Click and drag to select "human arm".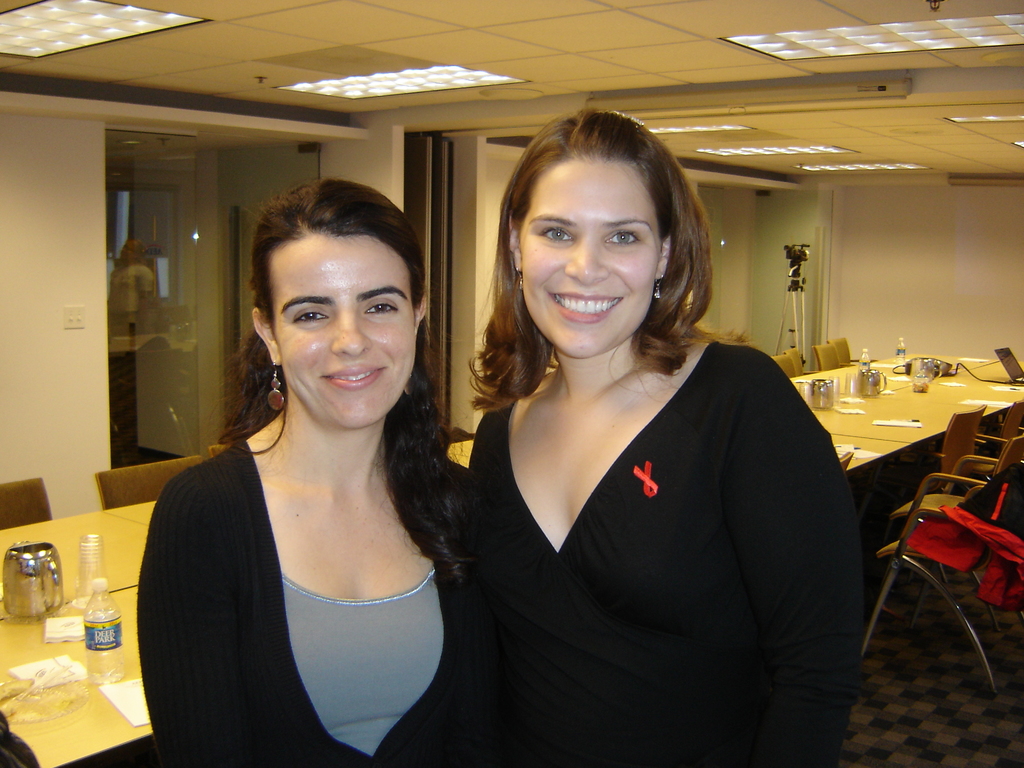
Selection: <bbox>476, 408, 536, 750</bbox>.
